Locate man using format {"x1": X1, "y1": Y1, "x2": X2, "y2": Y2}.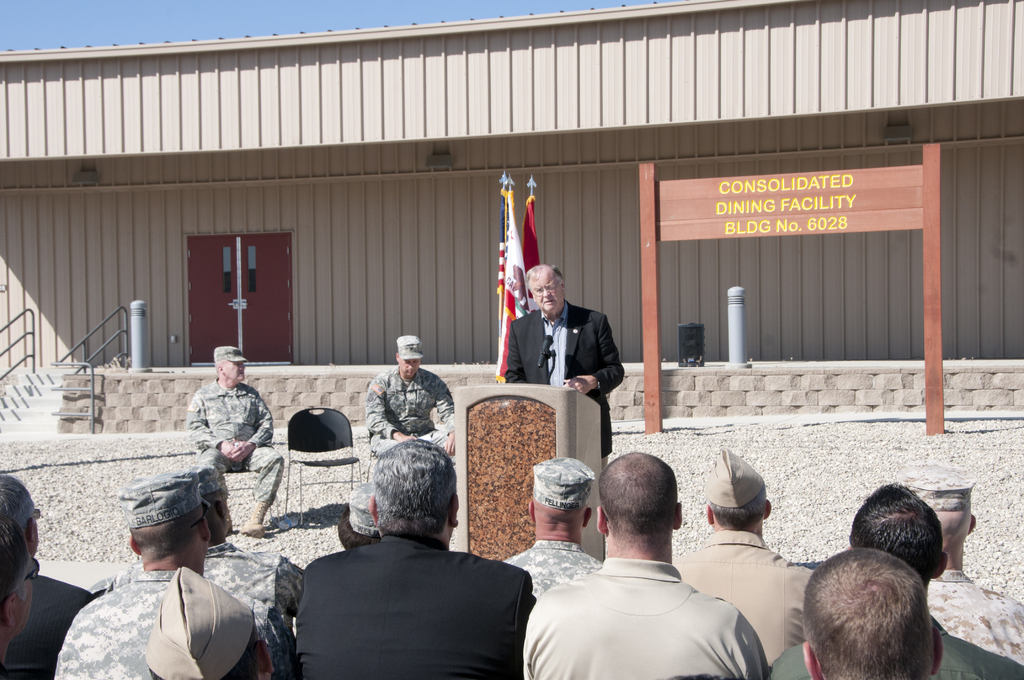
{"x1": 56, "y1": 469, "x2": 212, "y2": 679}.
